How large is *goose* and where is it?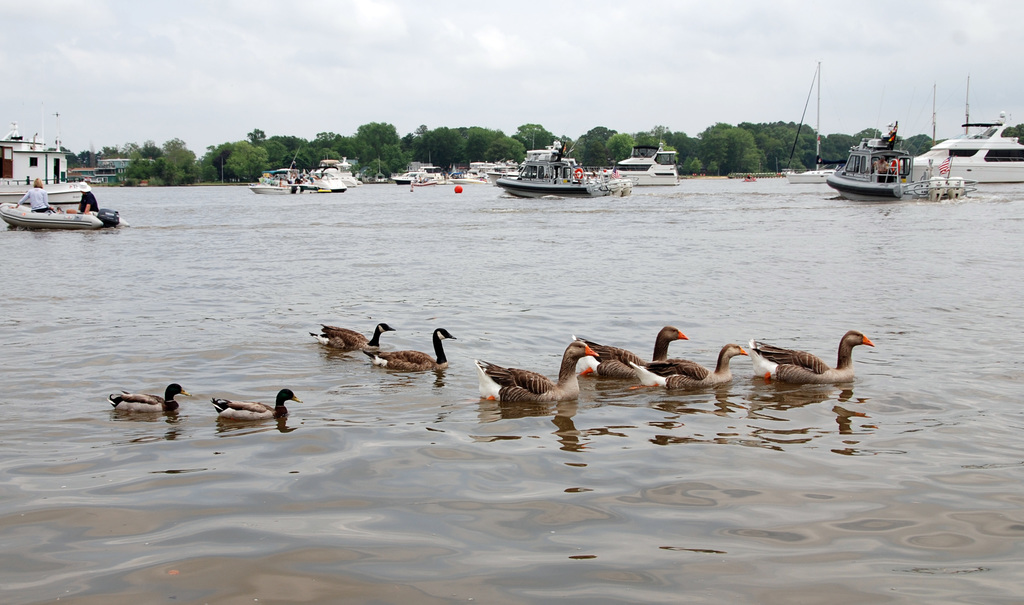
Bounding box: [366, 326, 456, 371].
